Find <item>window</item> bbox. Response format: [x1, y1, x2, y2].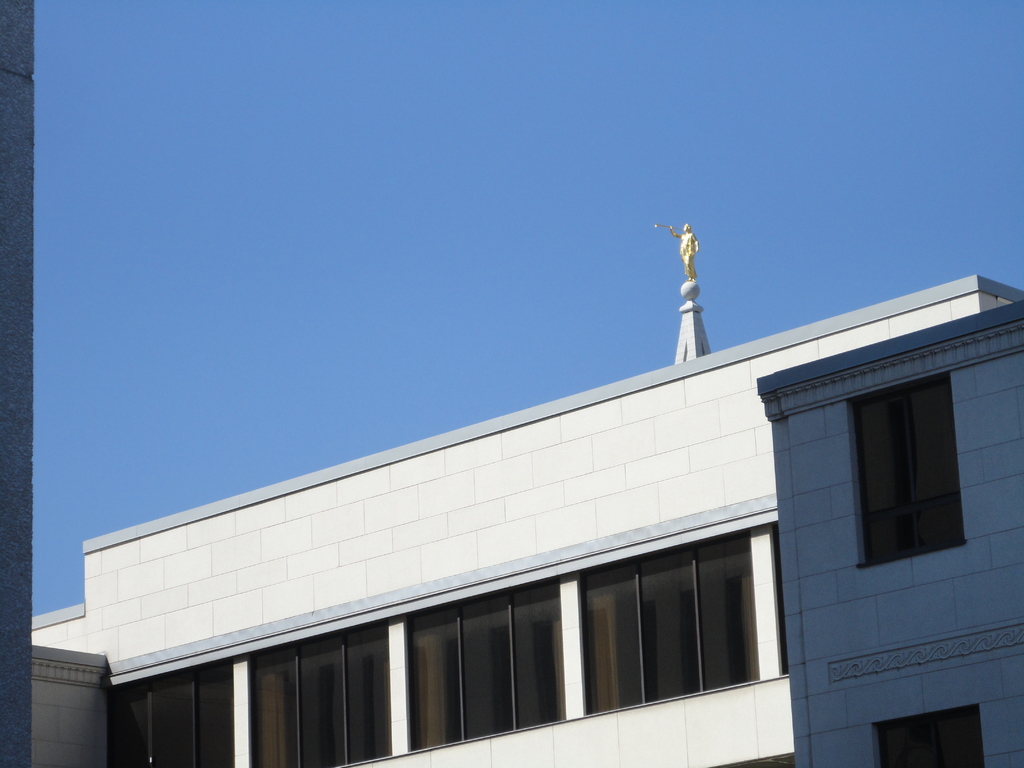
[401, 580, 570, 753].
